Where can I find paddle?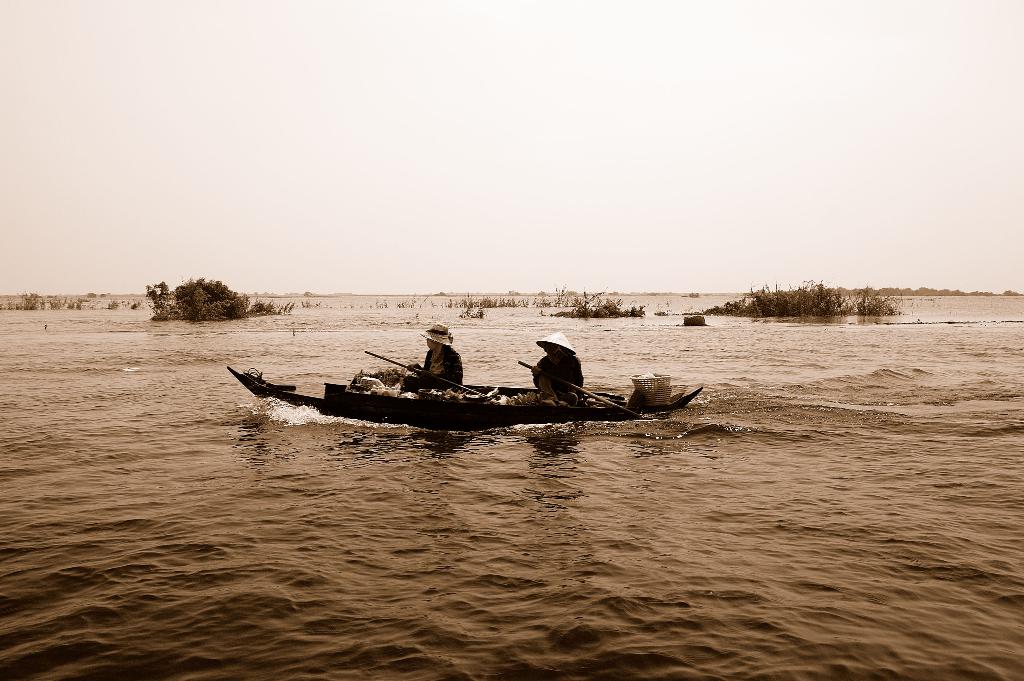
You can find it at {"left": 369, "top": 350, "right": 493, "bottom": 400}.
